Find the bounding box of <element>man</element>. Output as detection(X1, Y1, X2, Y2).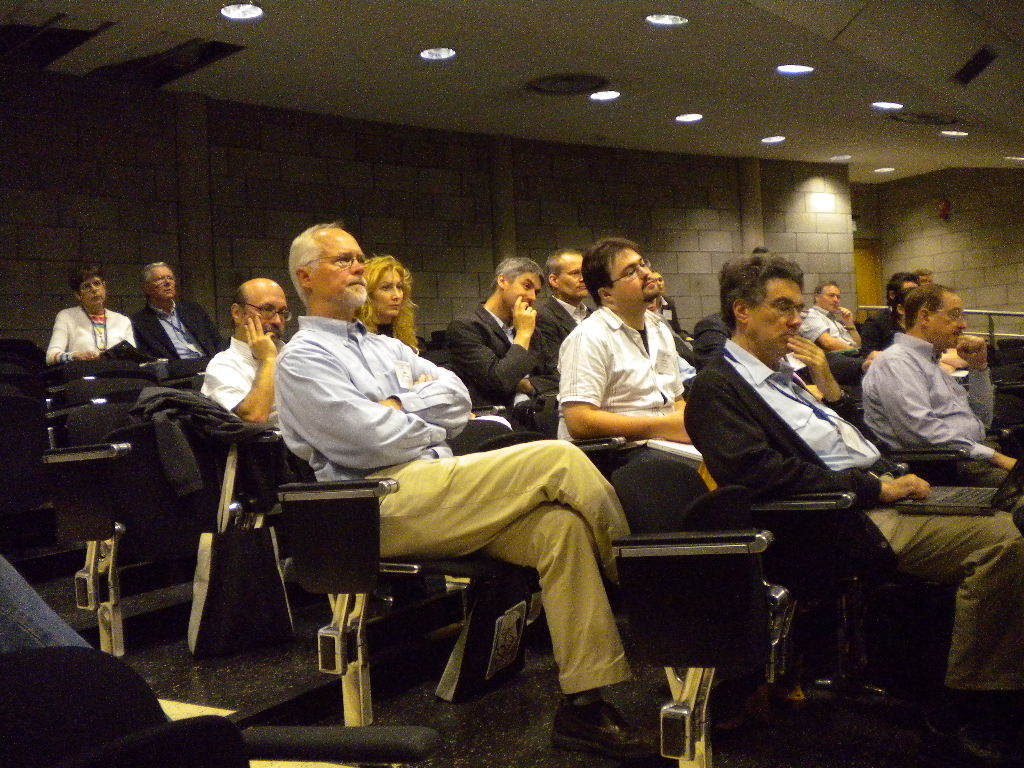
detection(127, 260, 227, 381).
